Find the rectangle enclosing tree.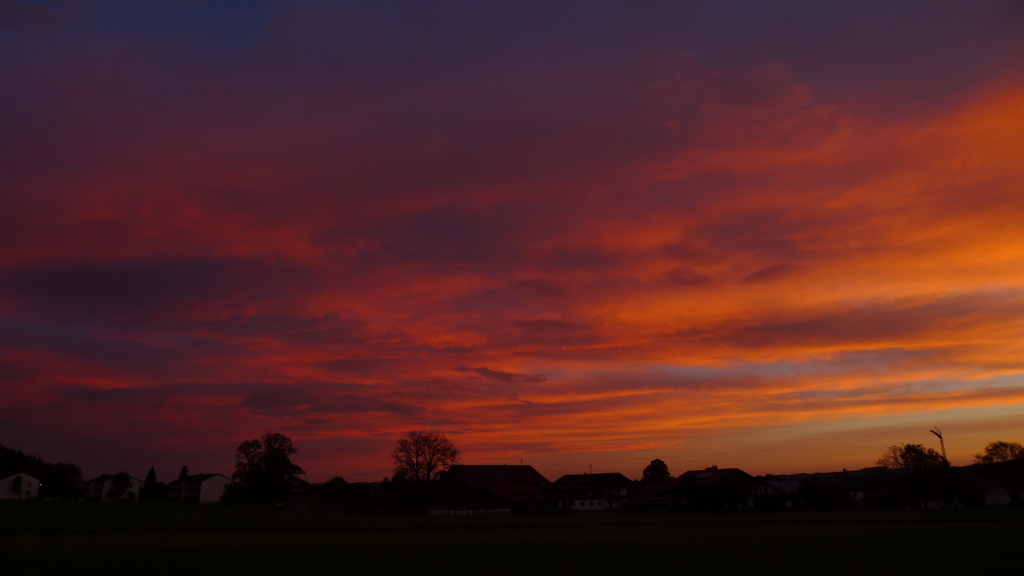
{"x1": 385, "y1": 433, "x2": 458, "y2": 480}.
